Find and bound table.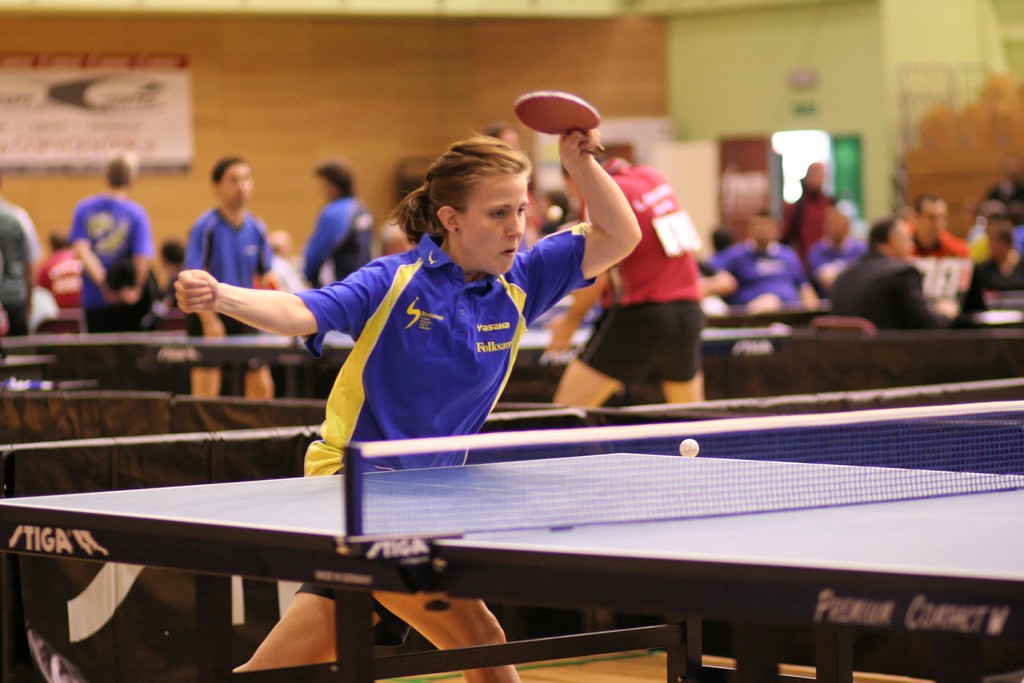
Bound: (left=0, top=395, right=1023, bottom=682).
